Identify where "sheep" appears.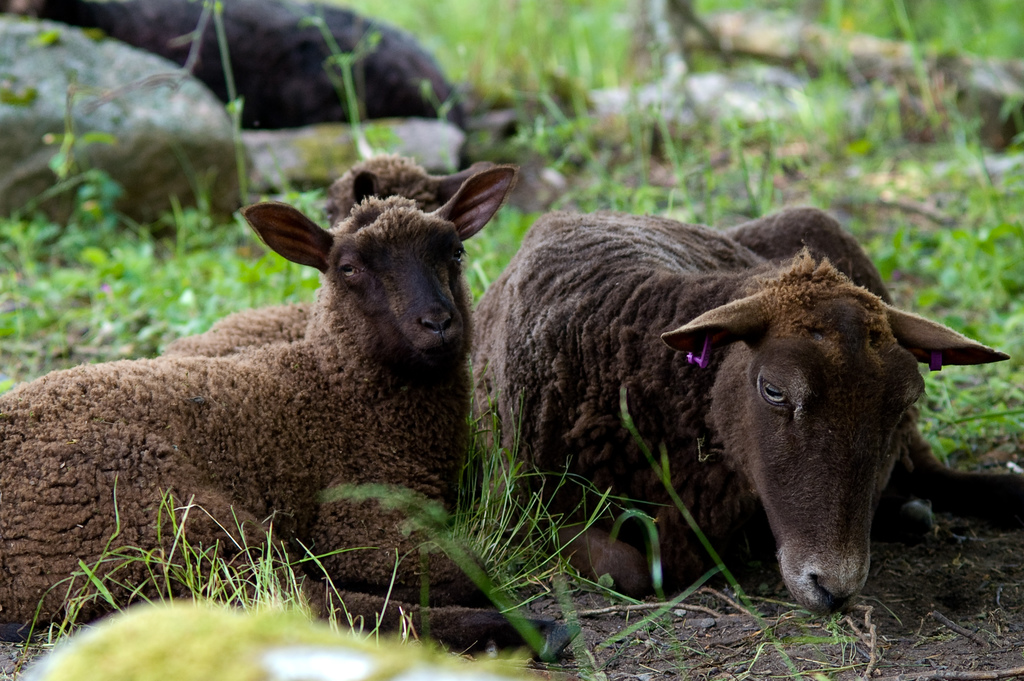
Appears at bbox=(0, 164, 581, 666).
